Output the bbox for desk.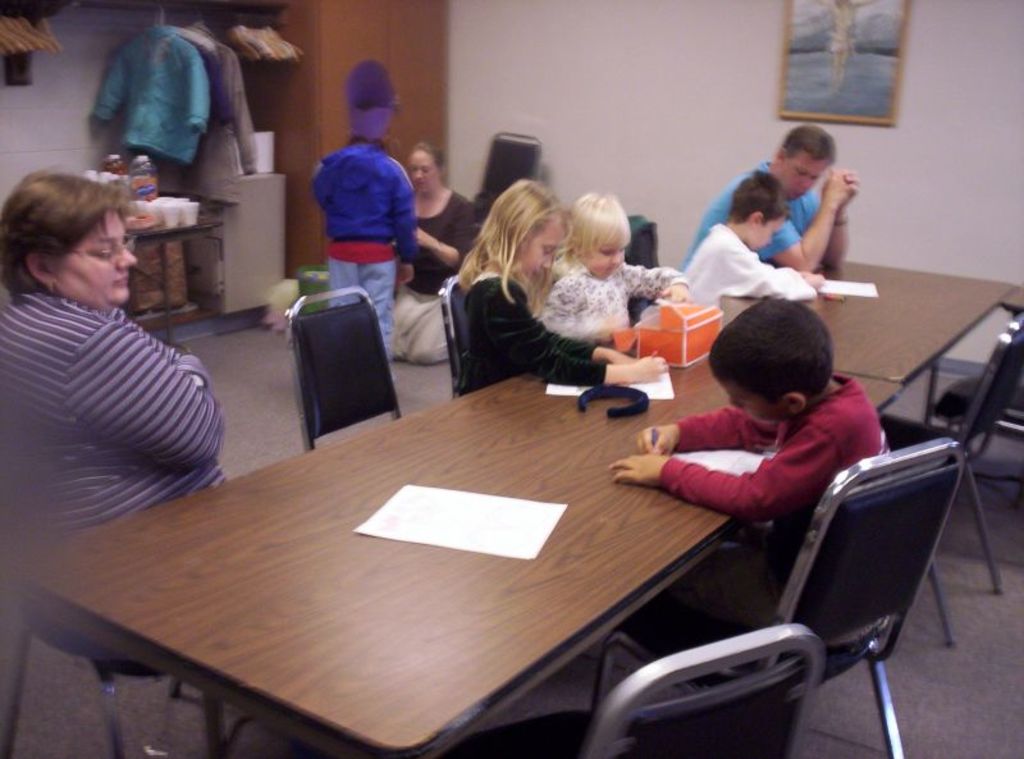
[15, 353, 993, 737].
